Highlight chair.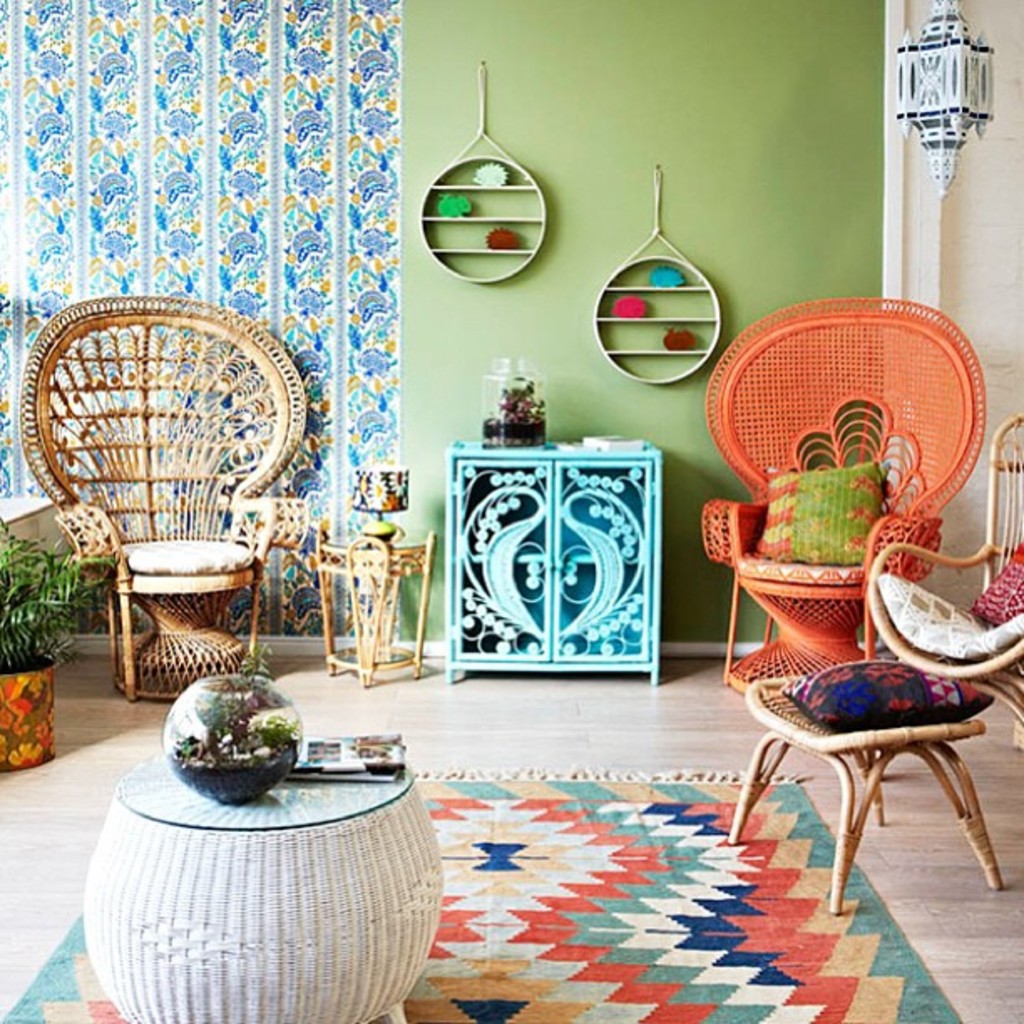
Highlighted region: locate(13, 289, 318, 711).
